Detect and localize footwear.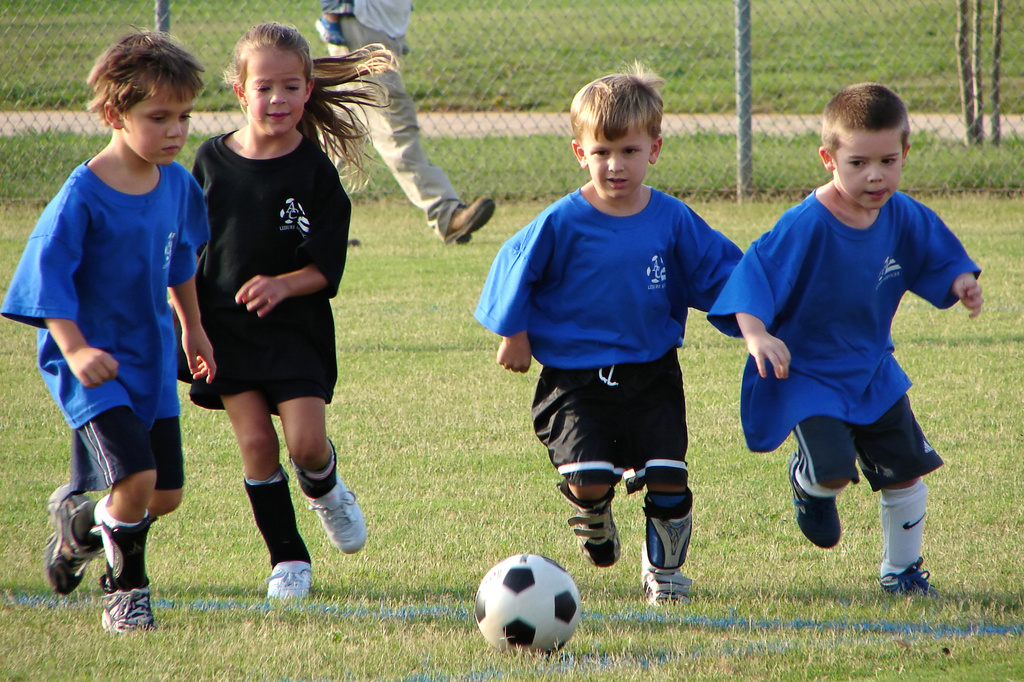
Localized at [102,581,156,628].
